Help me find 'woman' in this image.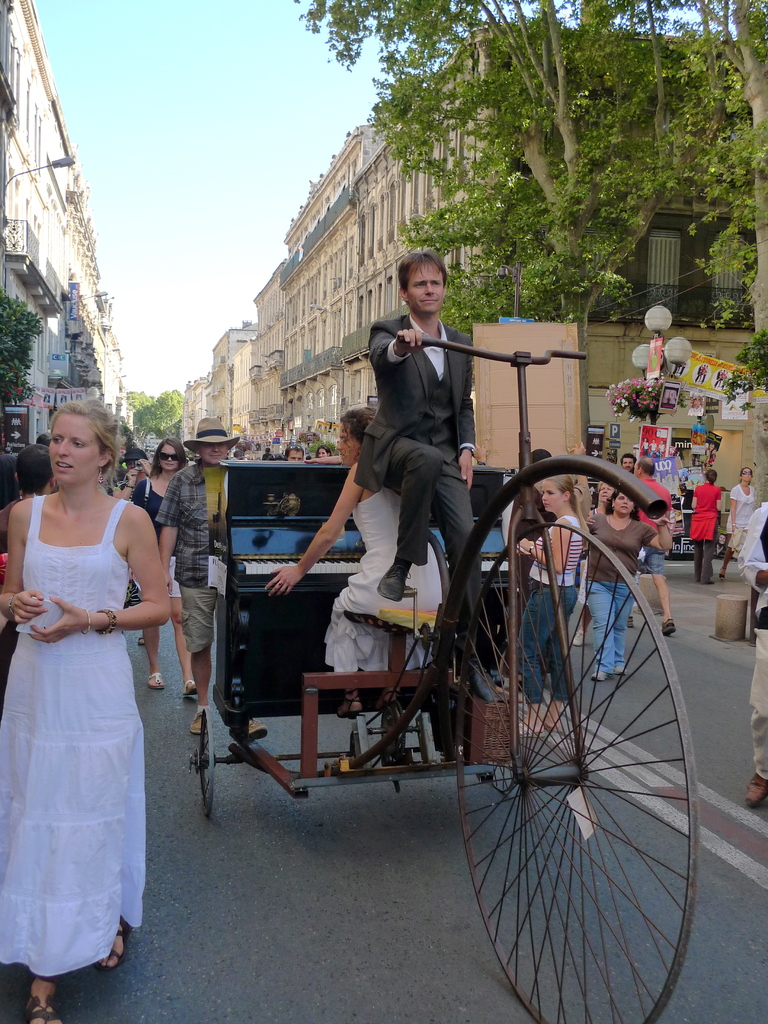
Found it: 641, 436, 650, 458.
